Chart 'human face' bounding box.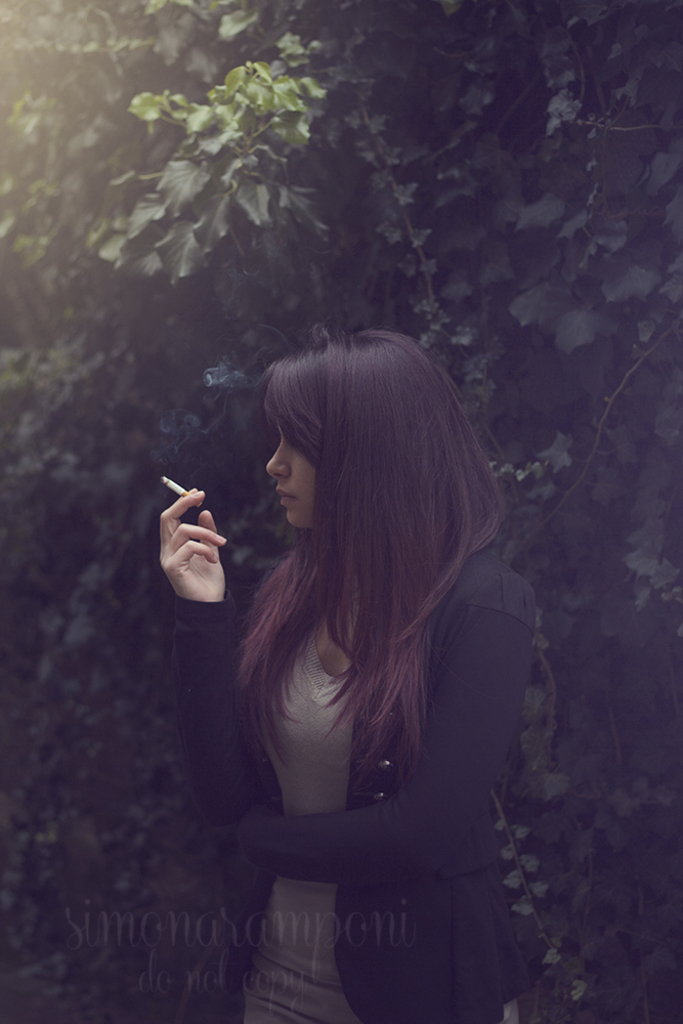
Charted: {"x1": 260, "y1": 421, "x2": 317, "y2": 529}.
